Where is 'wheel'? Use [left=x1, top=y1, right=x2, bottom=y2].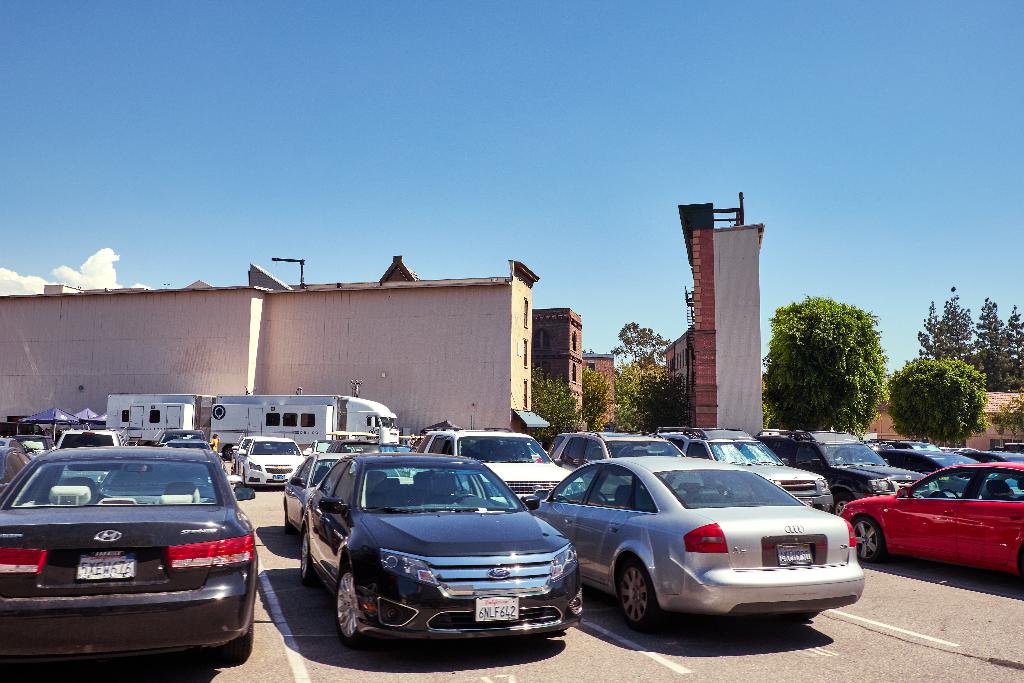
[left=328, top=559, right=378, bottom=657].
